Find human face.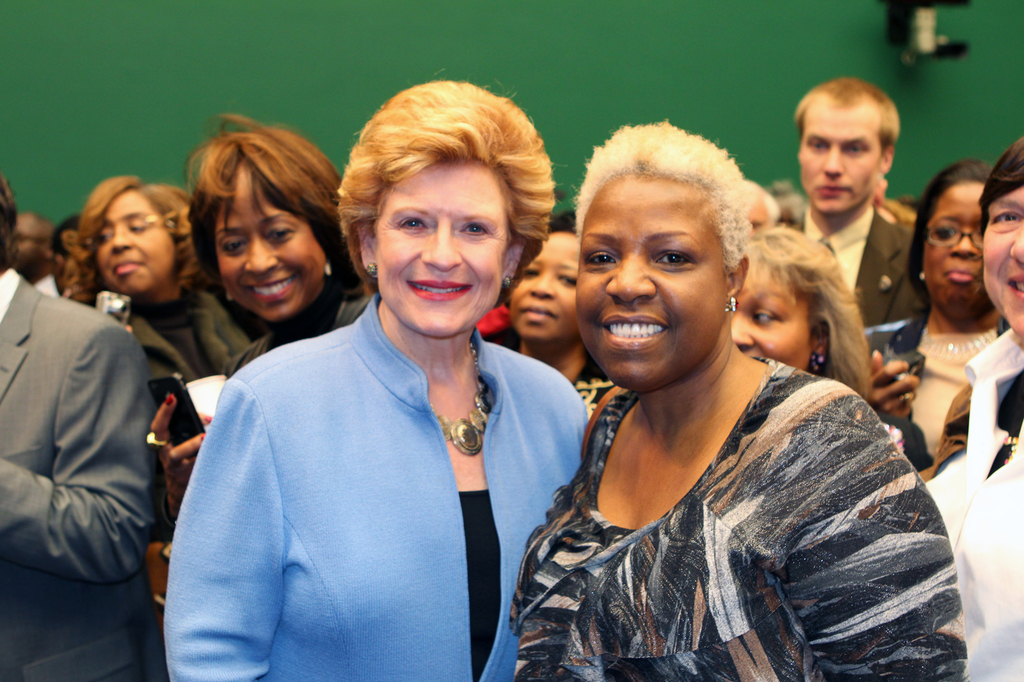
(left=729, top=257, right=811, bottom=372).
